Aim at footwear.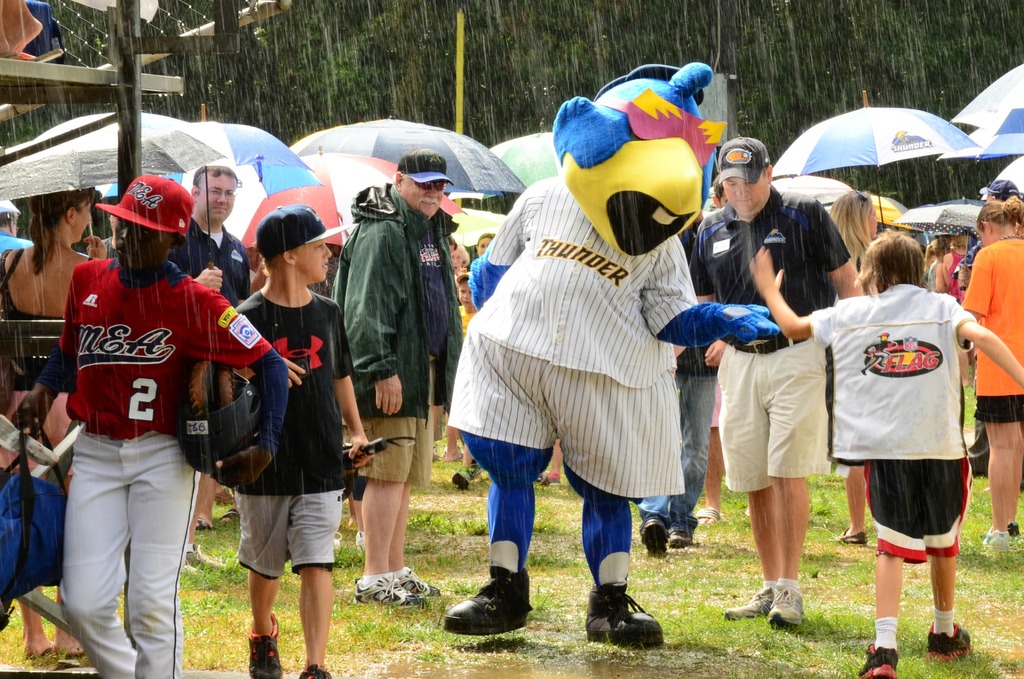
Aimed at bbox(539, 470, 561, 490).
